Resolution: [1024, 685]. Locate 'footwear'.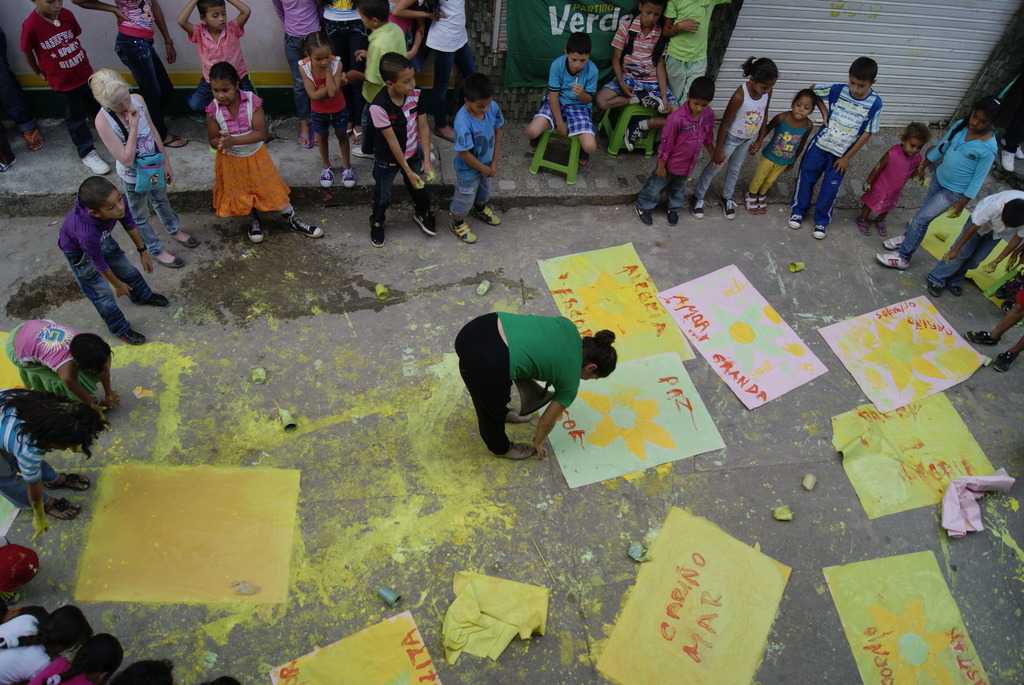
pyautogui.locateOnScreen(342, 166, 353, 186).
